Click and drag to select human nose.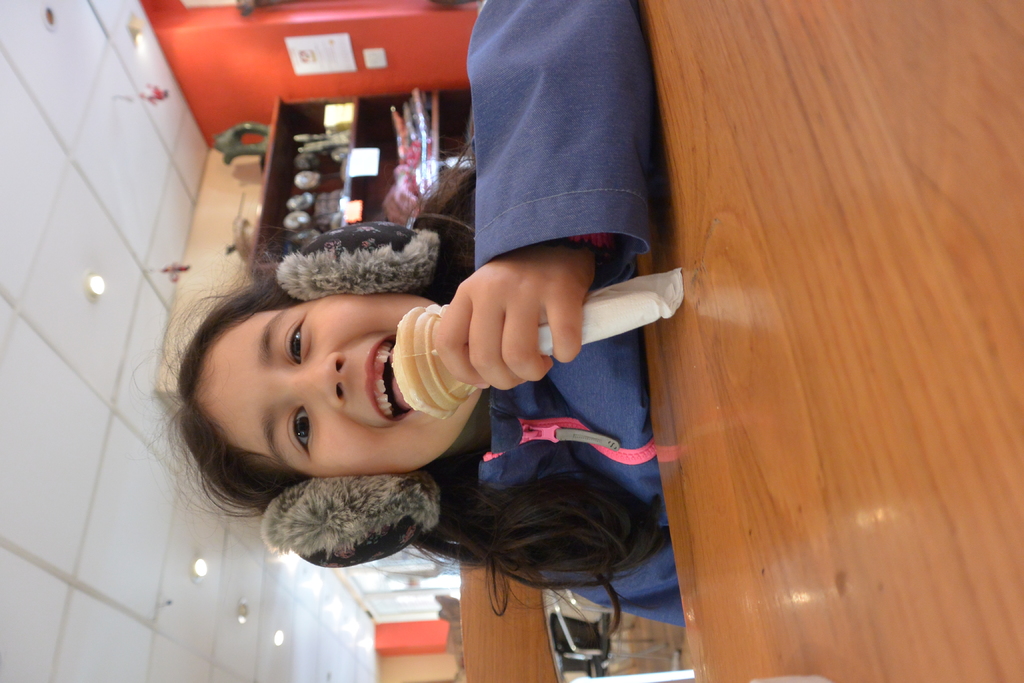
Selection: [285, 357, 347, 407].
